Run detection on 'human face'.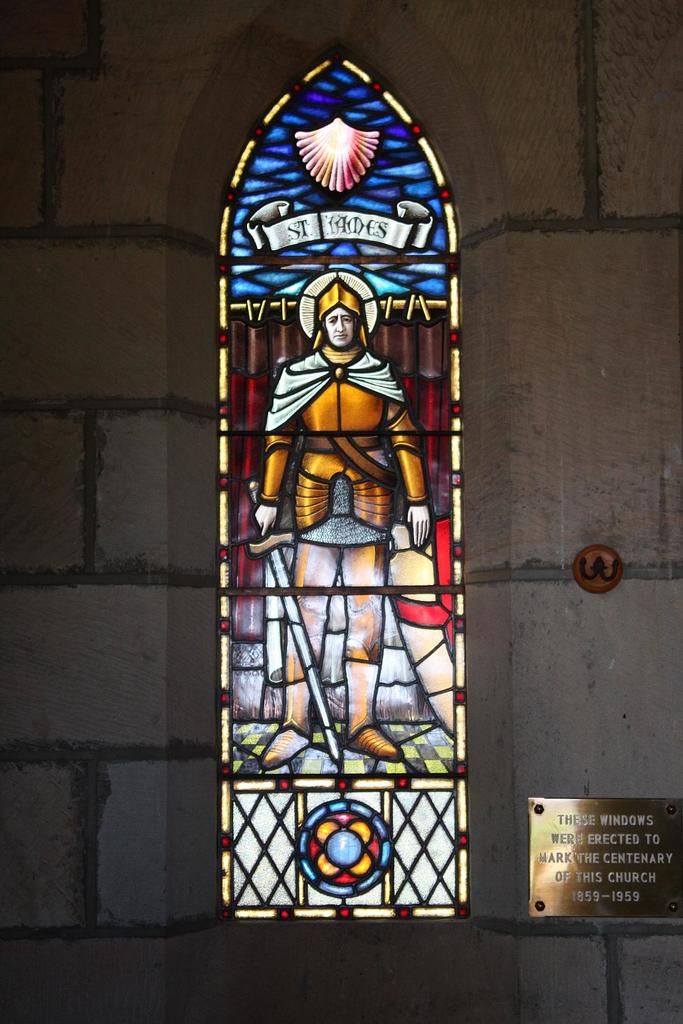
Result: [left=321, top=309, right=353, bottom=355].
